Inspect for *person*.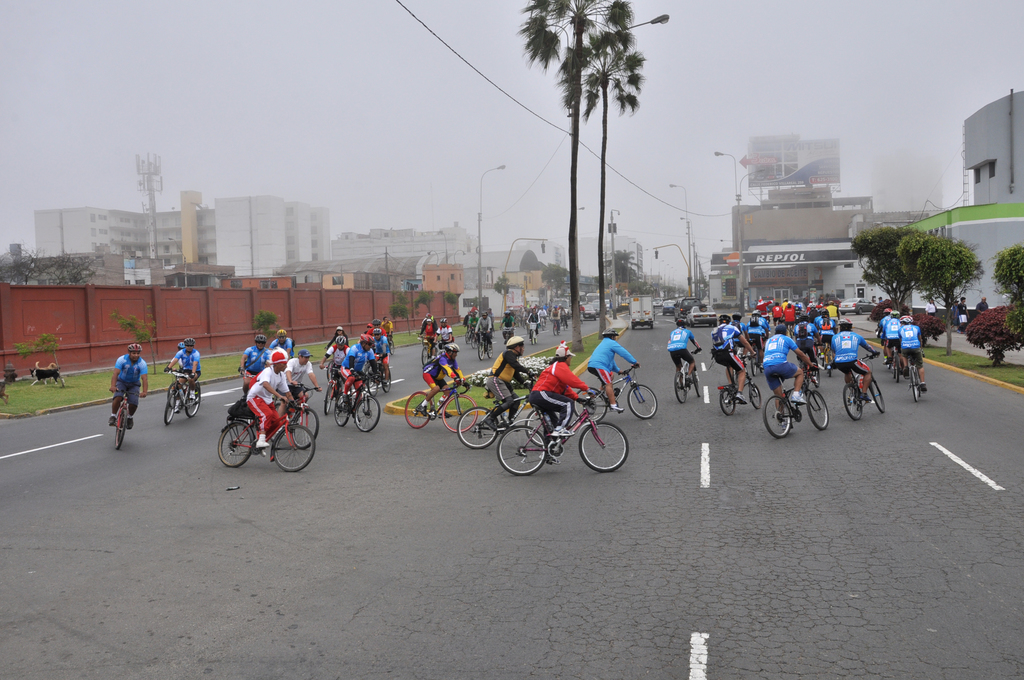
Inspection: (x1=284, y1=350, x2=322, y2=419).
